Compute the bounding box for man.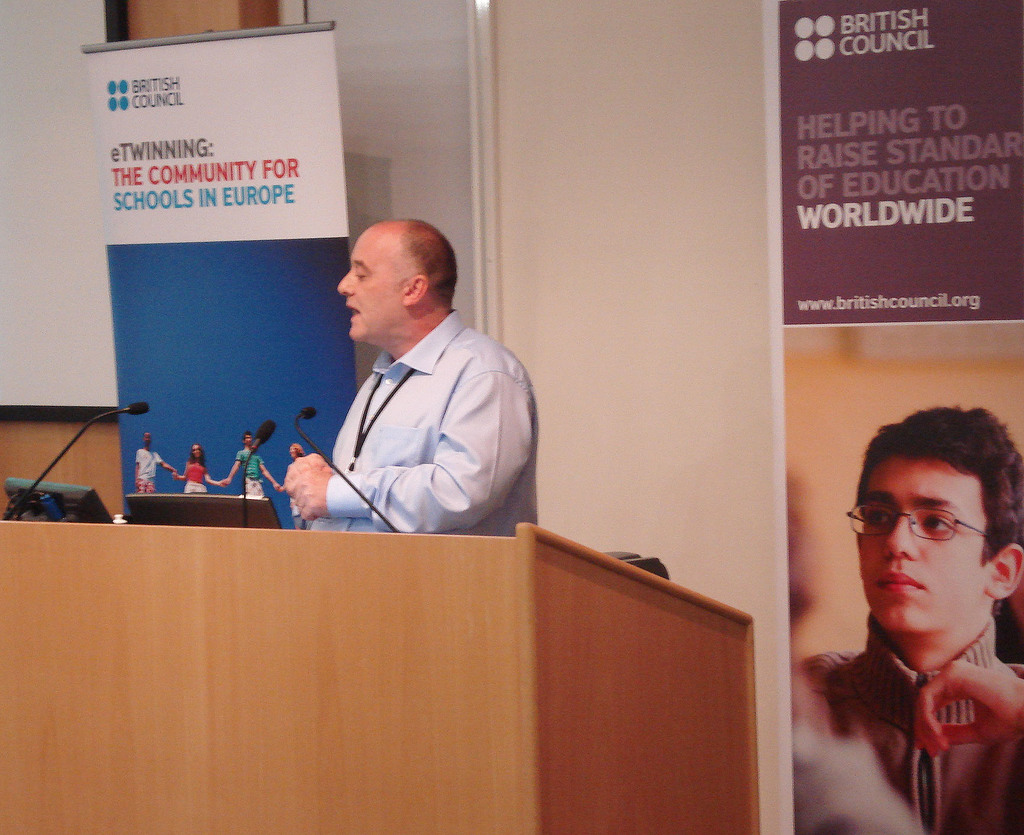
(792,399,1023,827).
